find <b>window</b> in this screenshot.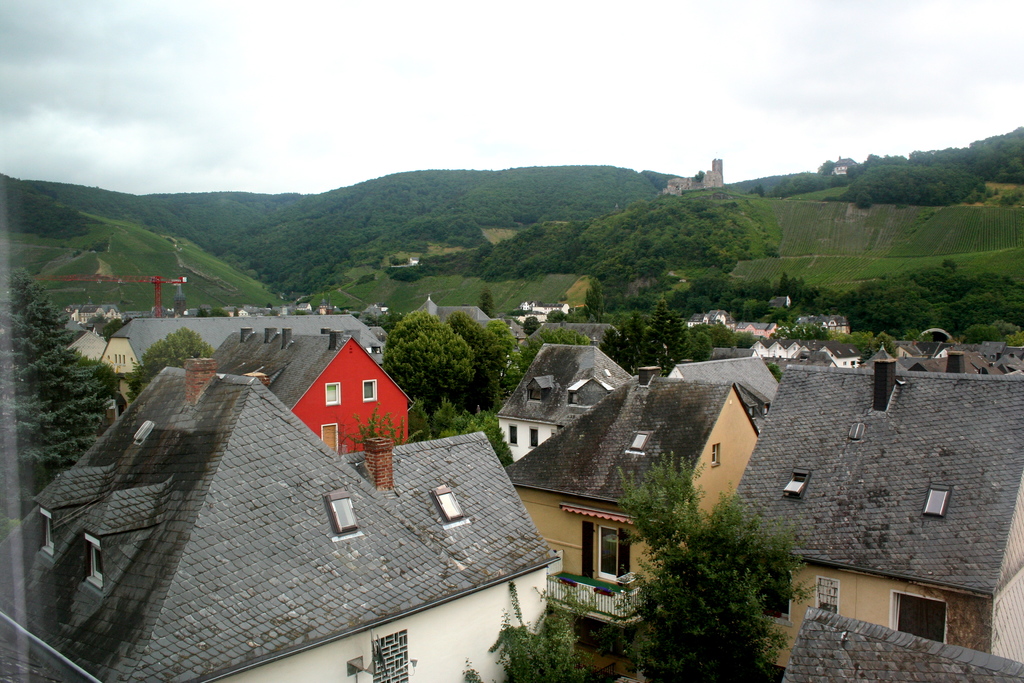
The bounding box for <b>window</b> is (left=317, top=422, right=337, bottom=451).
